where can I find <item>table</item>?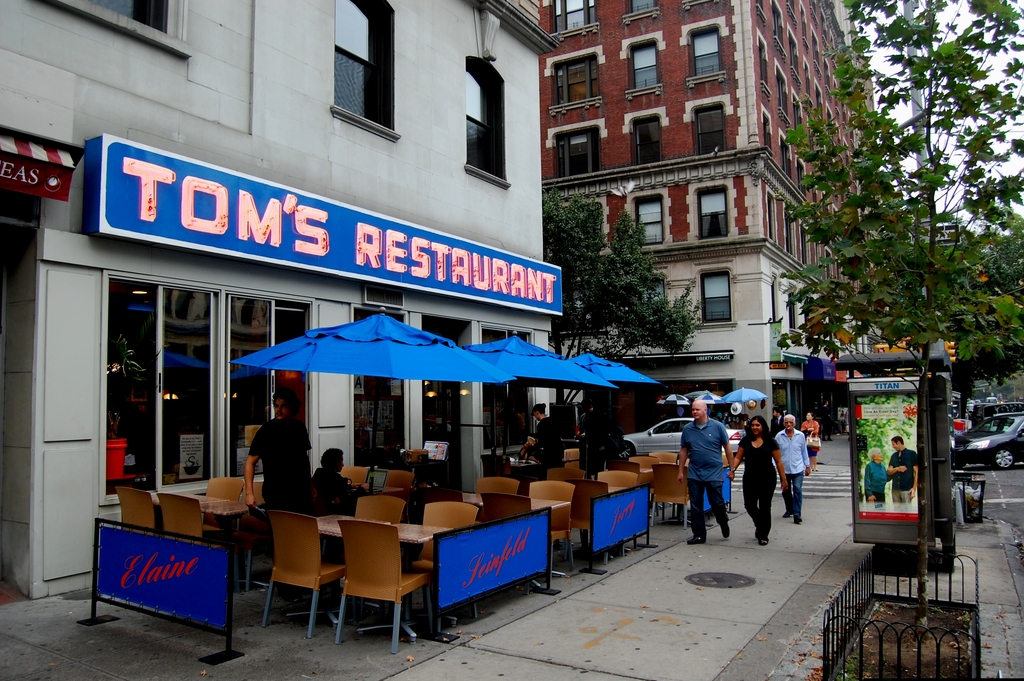
You can find it at BBox(149, 471, 282, 607).
